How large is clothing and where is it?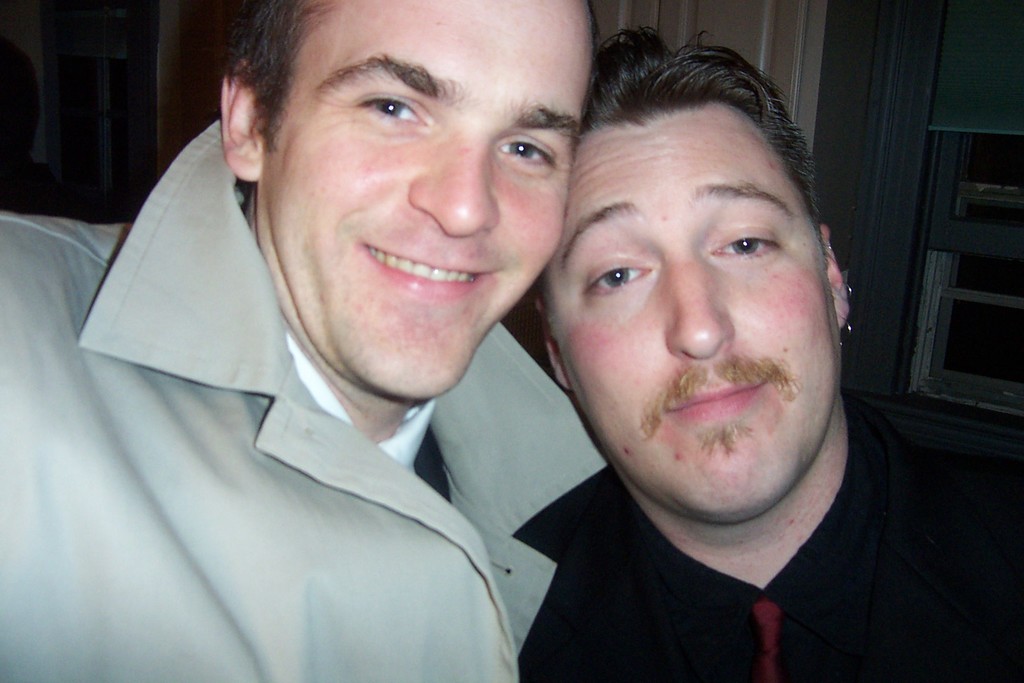
Bounding box: select_region(98, 144, 705, 682).
